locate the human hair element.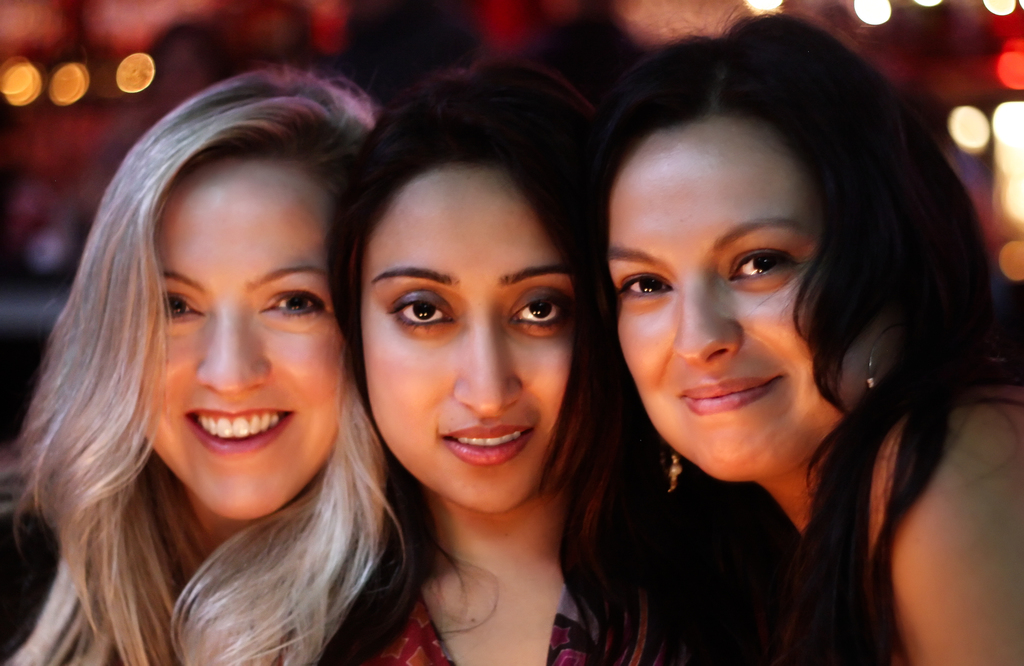
Element bbox: detection(13, 88, 404, 665).
